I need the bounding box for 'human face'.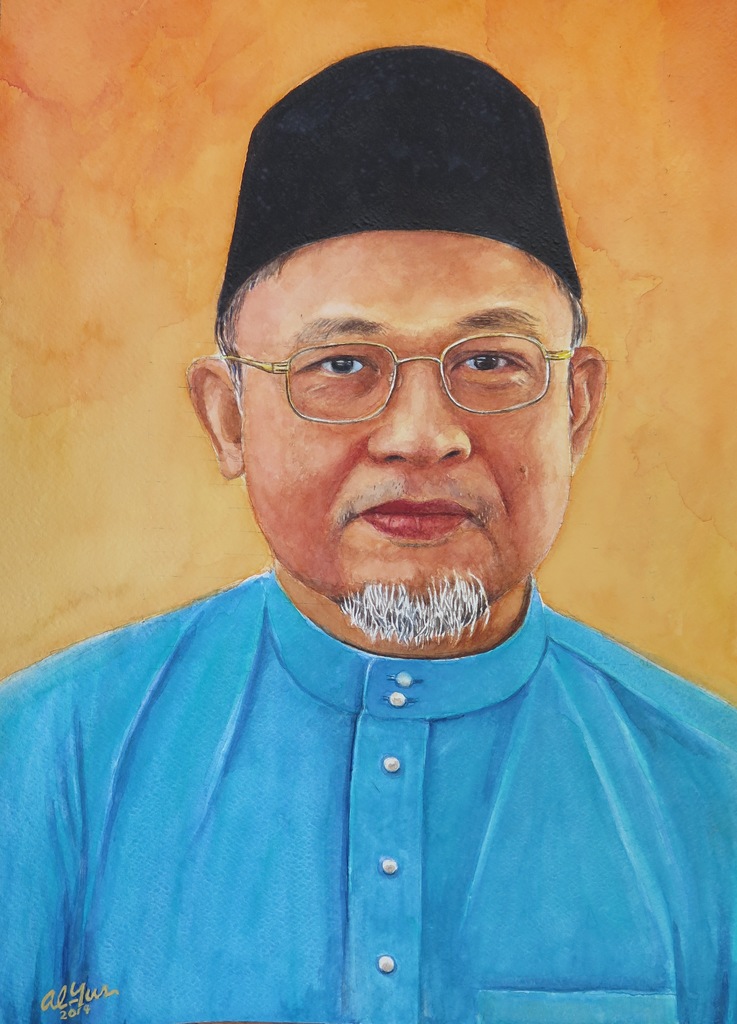
Here it is: x1=223, y1=298, x2=594, y2=640.
